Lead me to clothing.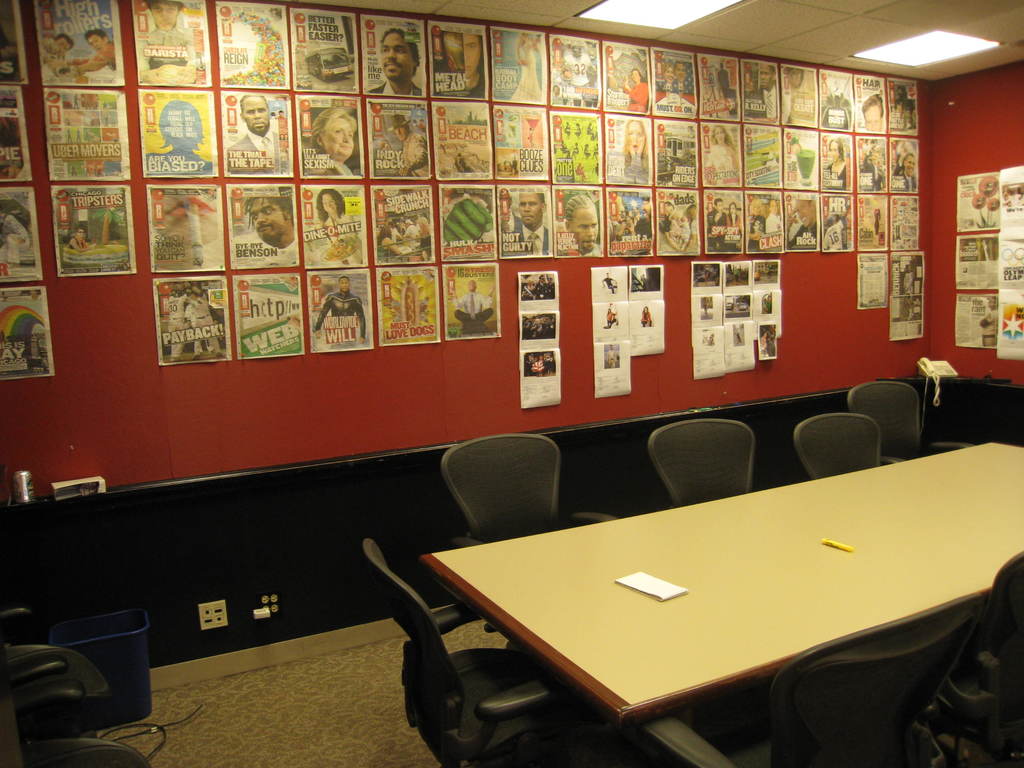
Lead to [x1=980, y1=310, x2=1000, y2=346].
